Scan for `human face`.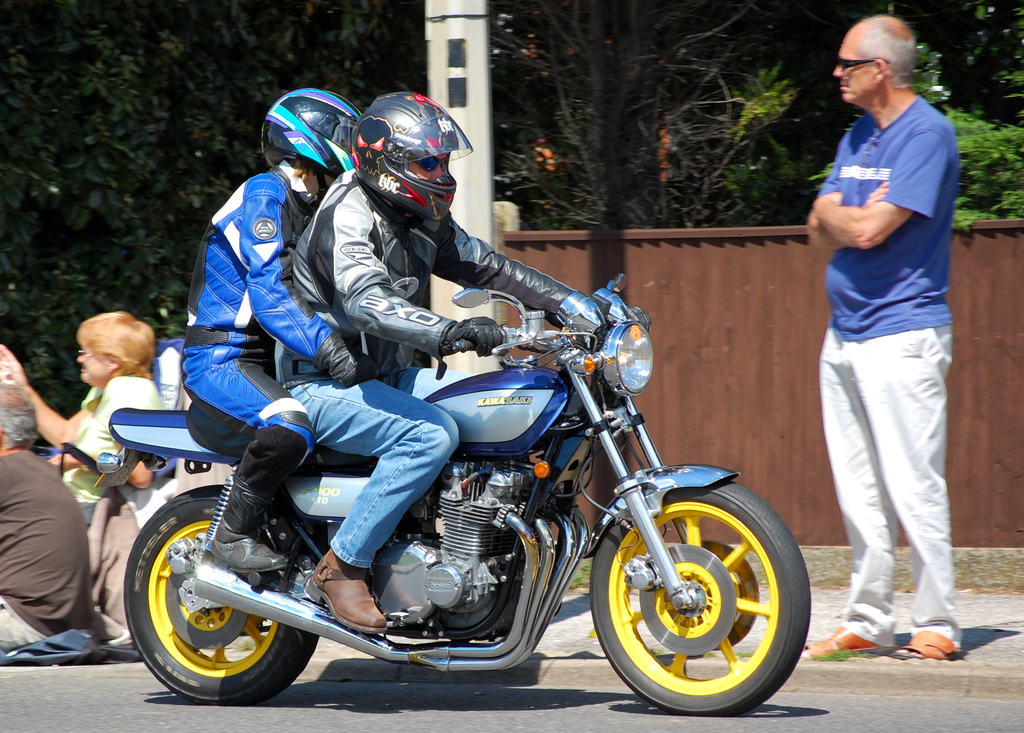
Scan result: left=403, top=145, right=473, bottom=190.
